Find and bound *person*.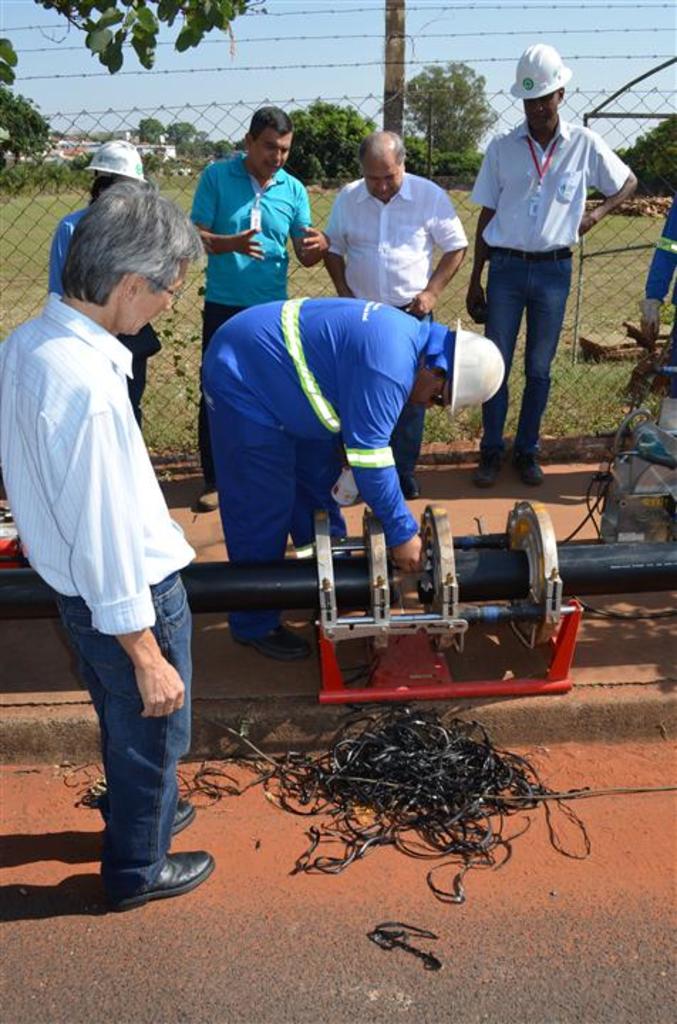
Bound: x1=192, y1=294, x2=502, y2=663.
